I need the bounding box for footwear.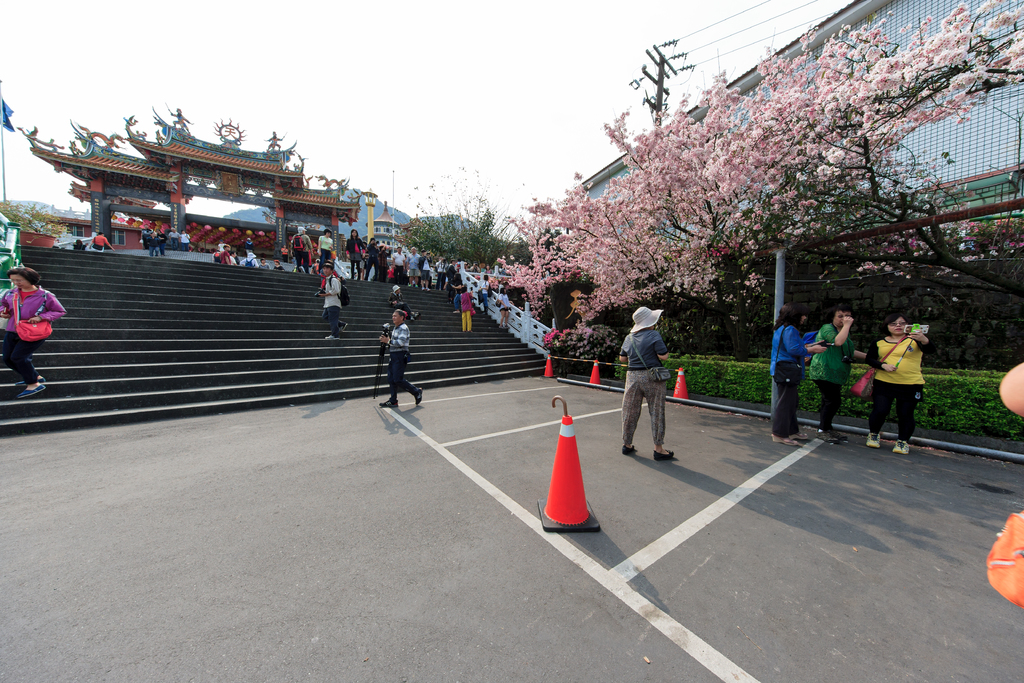
Here it is: (x1=620, y1=444, x2=636, y2=456).
